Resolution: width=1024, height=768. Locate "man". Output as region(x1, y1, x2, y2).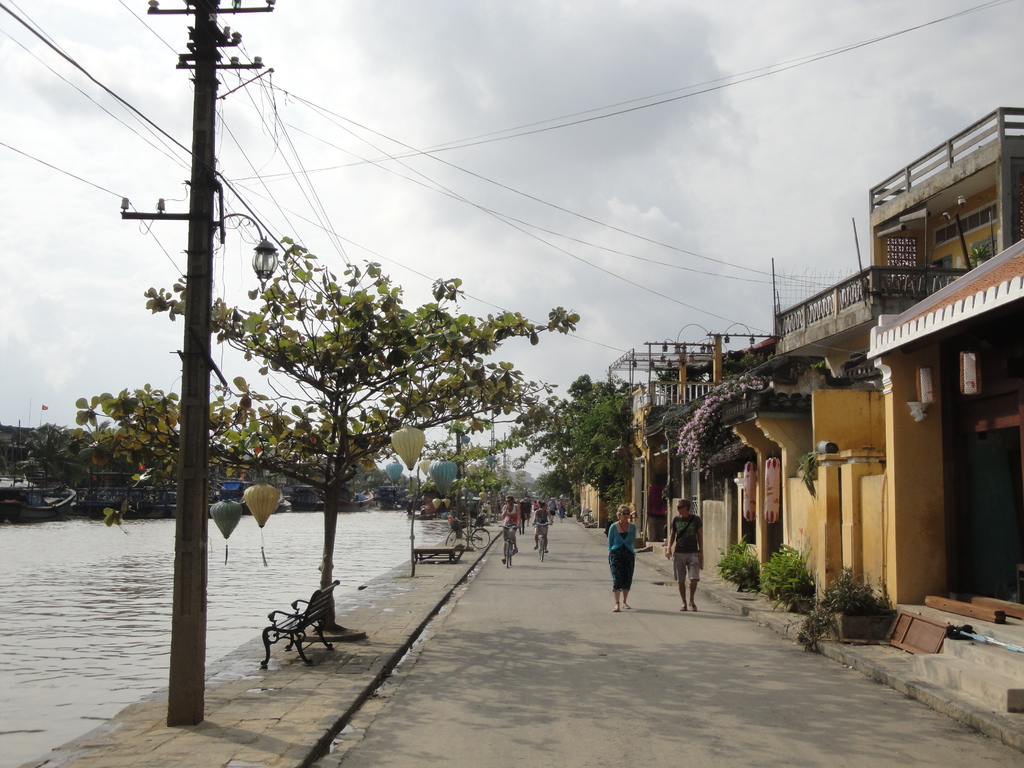
region(523, 496, 532, 526).
